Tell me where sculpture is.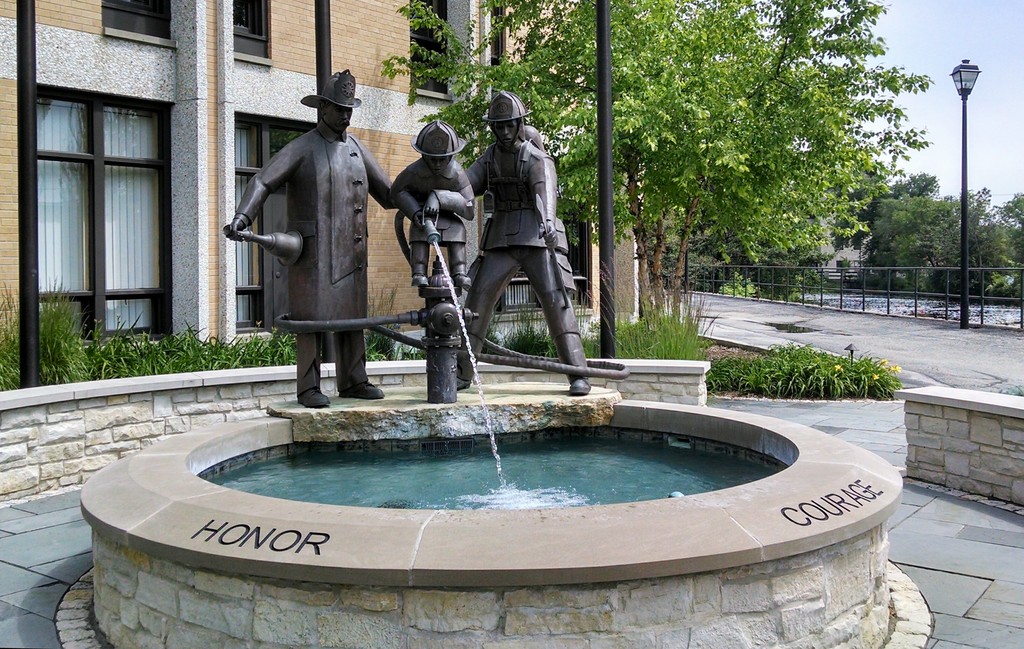
sculpture is at 447/94/588/401.
